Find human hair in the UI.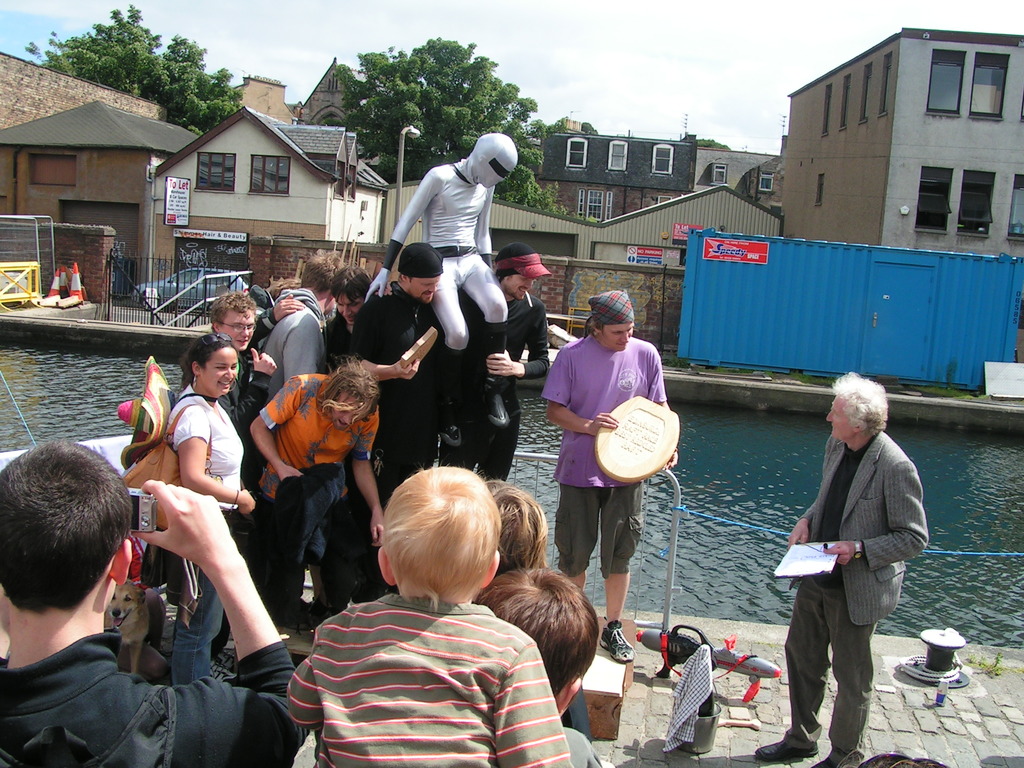
UI element at left=474, top=481, right=551, bottom=579.
